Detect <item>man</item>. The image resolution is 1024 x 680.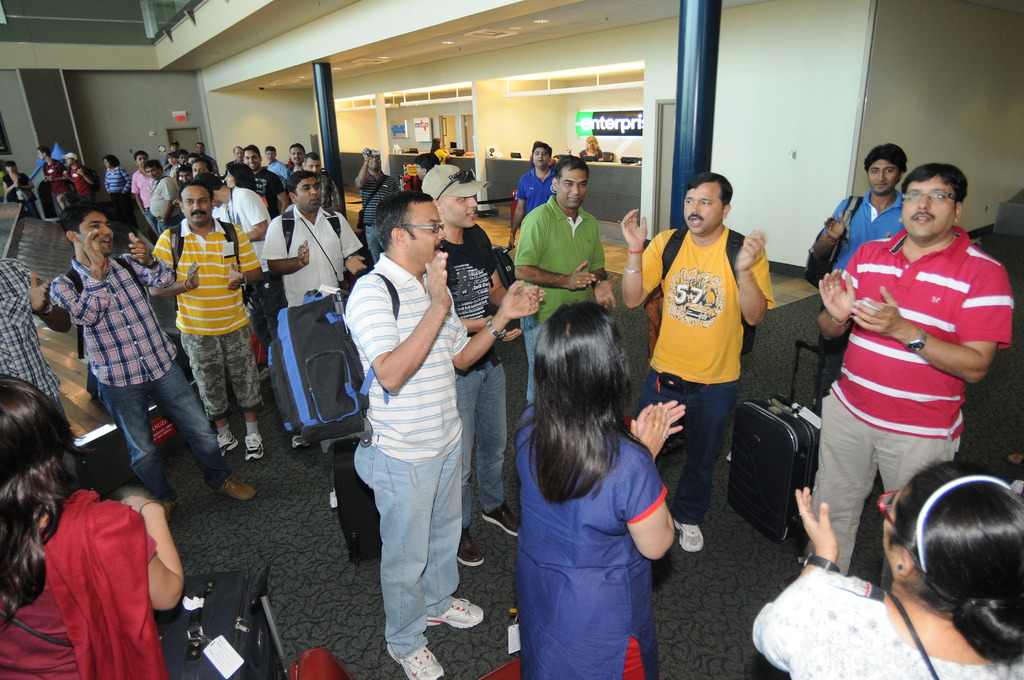
[813,119,986,642].
